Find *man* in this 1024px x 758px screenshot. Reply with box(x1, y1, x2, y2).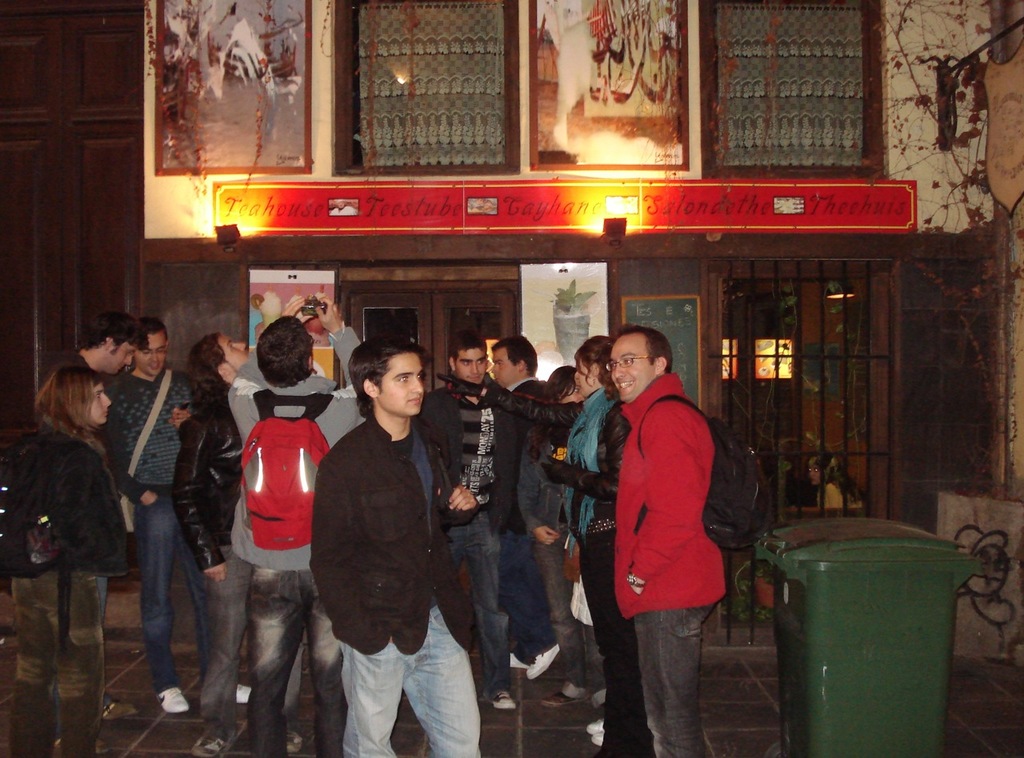
box(494, 337, 565, 682).
